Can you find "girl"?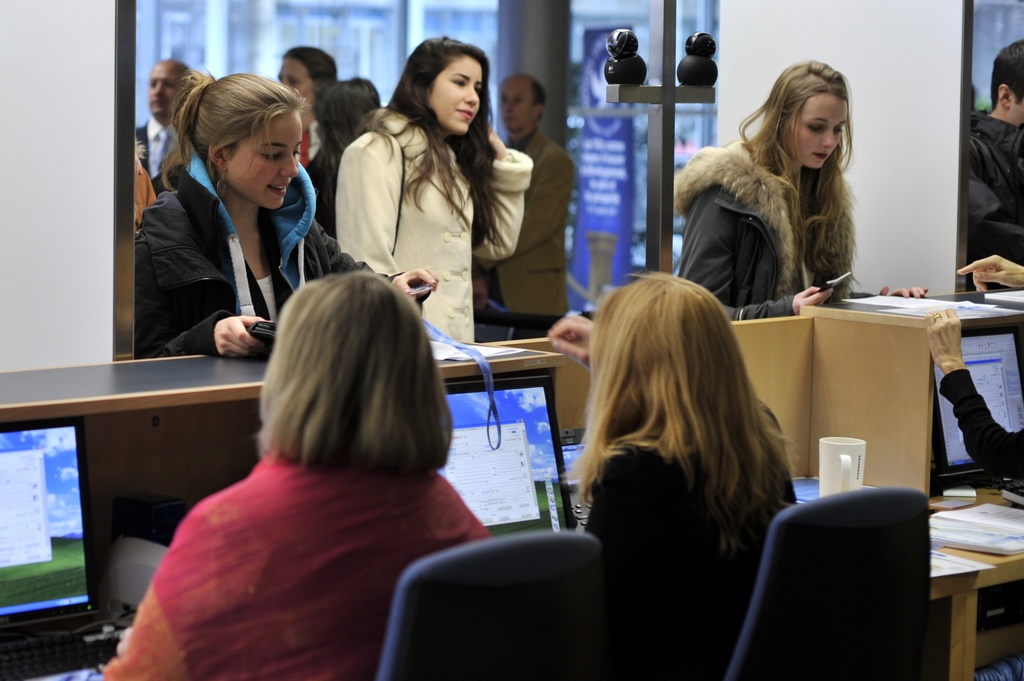
Yes, bounding box: l=137, t=69, r=437, b=364.
